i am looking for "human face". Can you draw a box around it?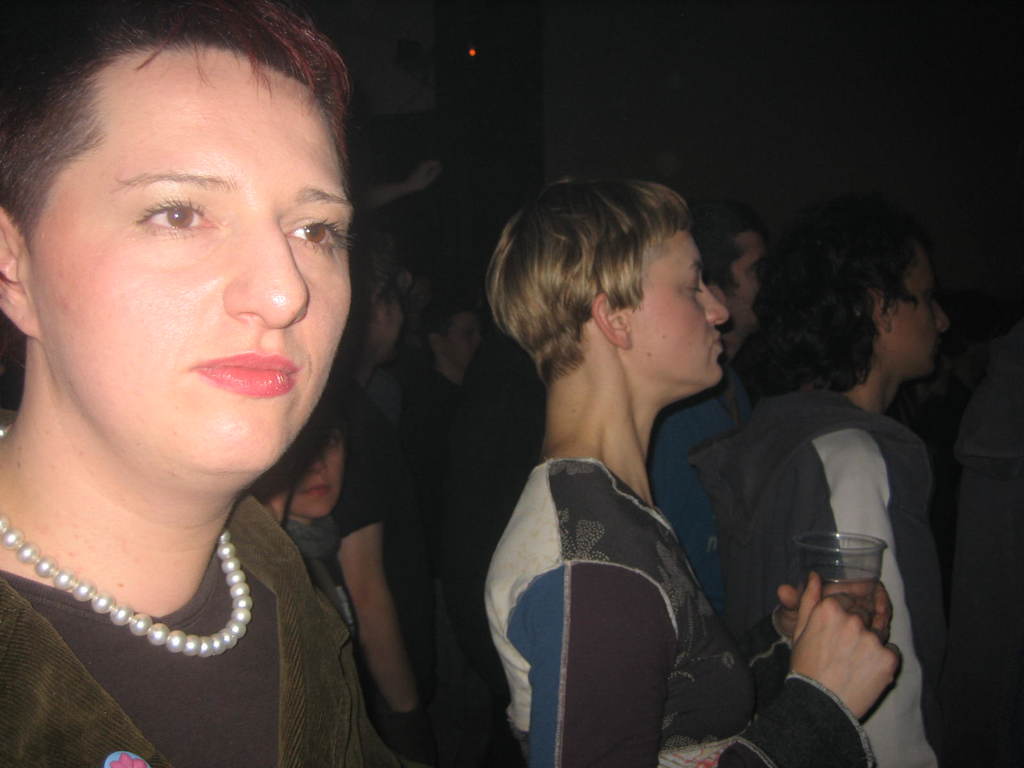
Sure, the bounding box is bbox=(890, 247, 955, 380).
